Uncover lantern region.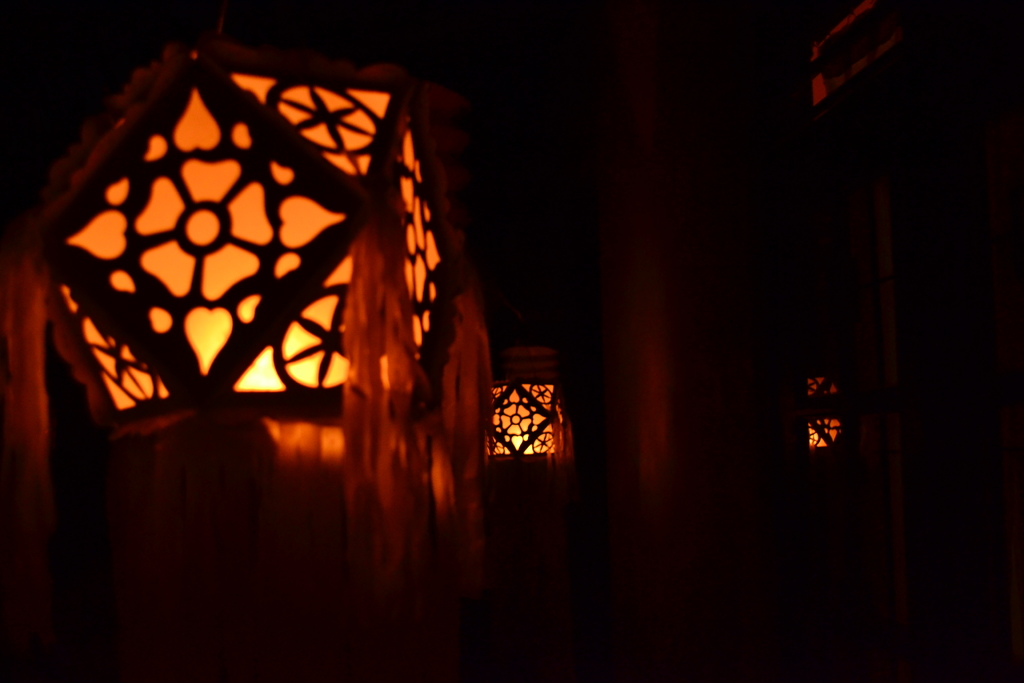
Uncovered: 808/370/848/456.
